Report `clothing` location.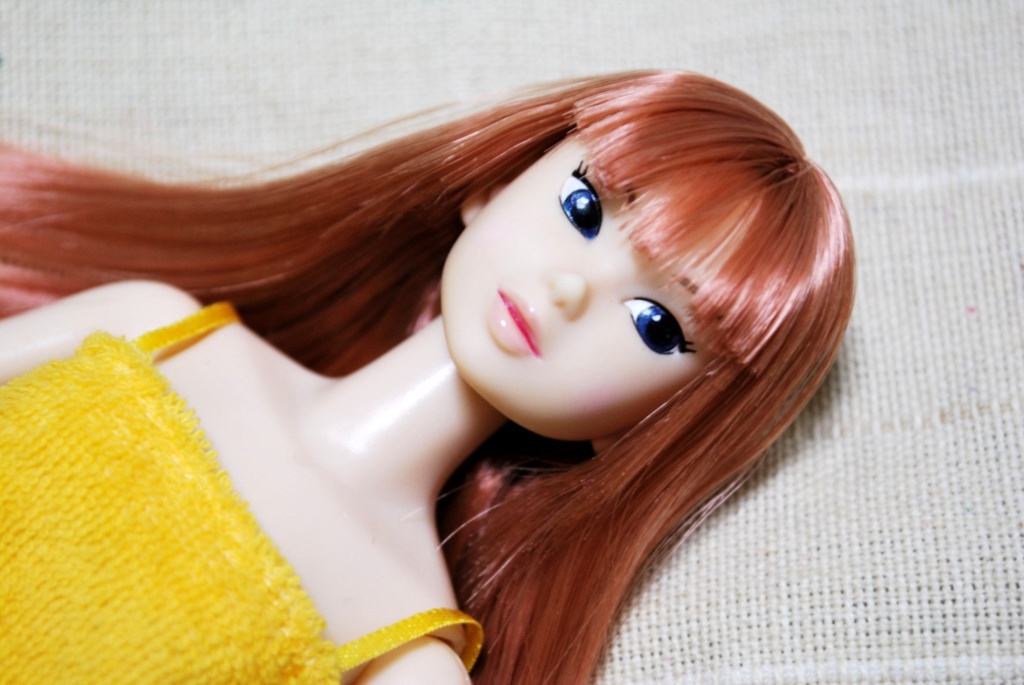
Report: (0, 294, 492, 684).
